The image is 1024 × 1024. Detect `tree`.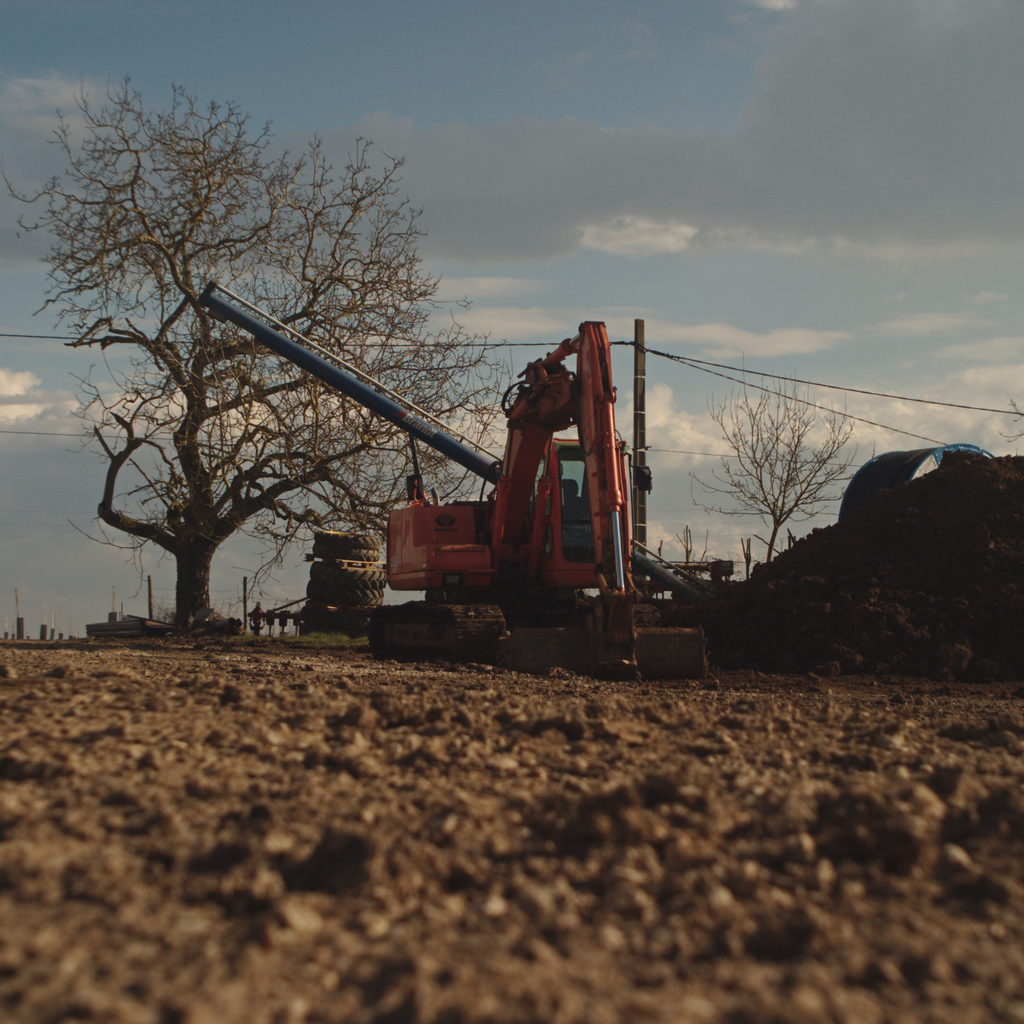
Detection: detection(686, 378, 879, 560).
